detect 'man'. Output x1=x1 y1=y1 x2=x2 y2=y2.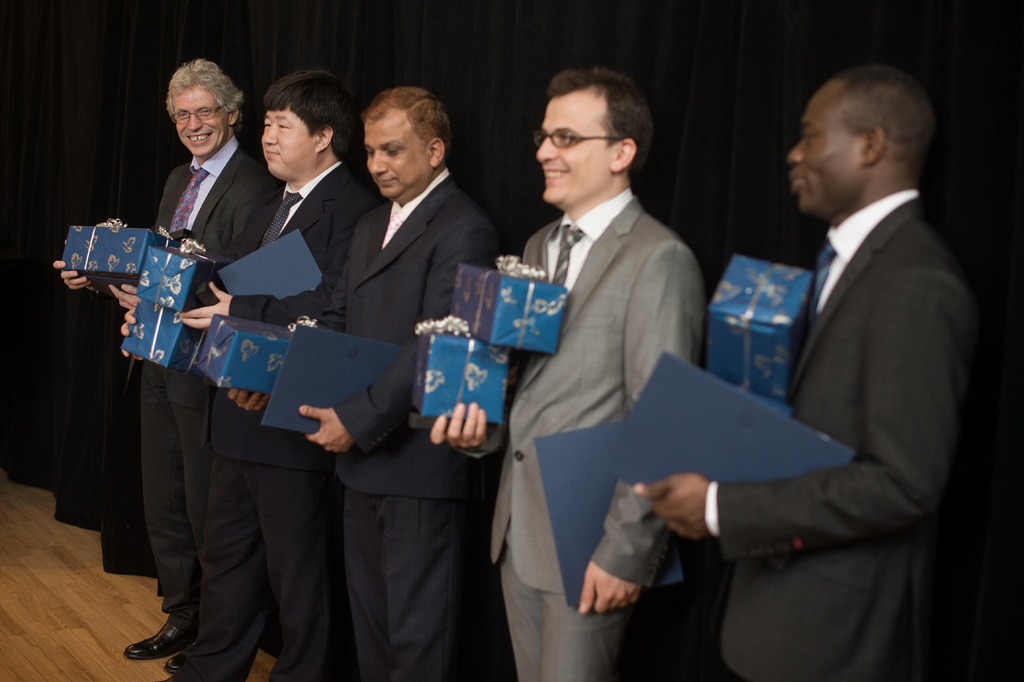
x1=49 y1=56 x2=277 y2=681.
